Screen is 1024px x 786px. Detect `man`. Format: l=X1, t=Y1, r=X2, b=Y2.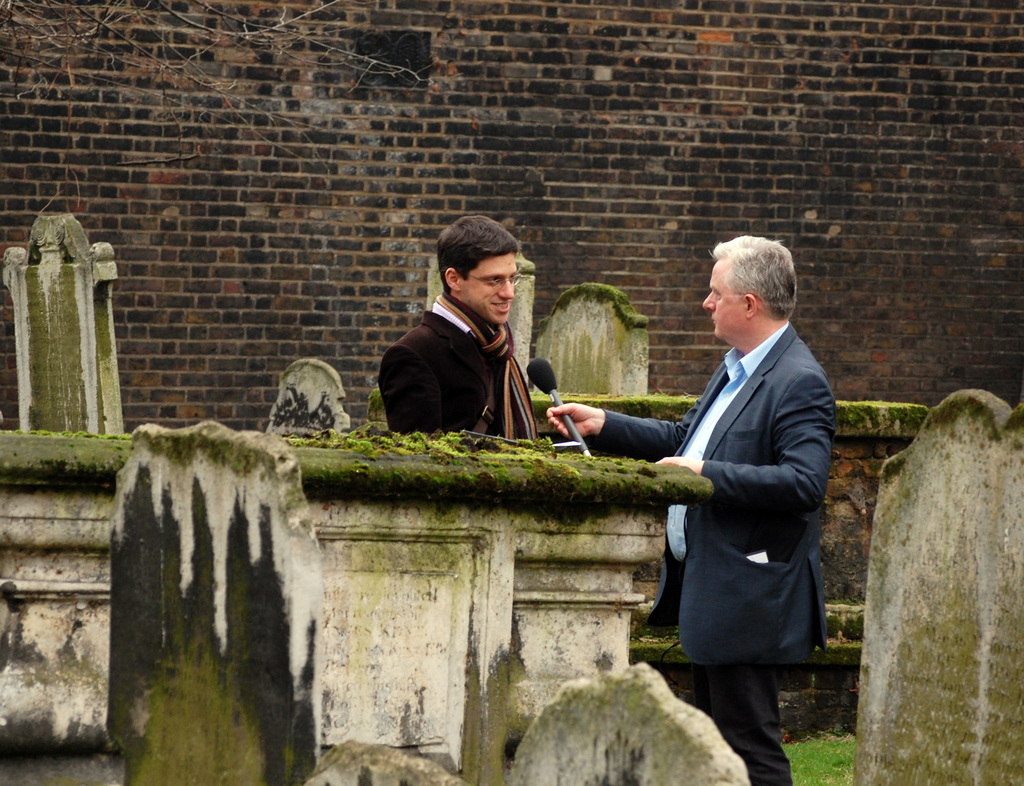
l=542, t=239, r=830, b=785.
